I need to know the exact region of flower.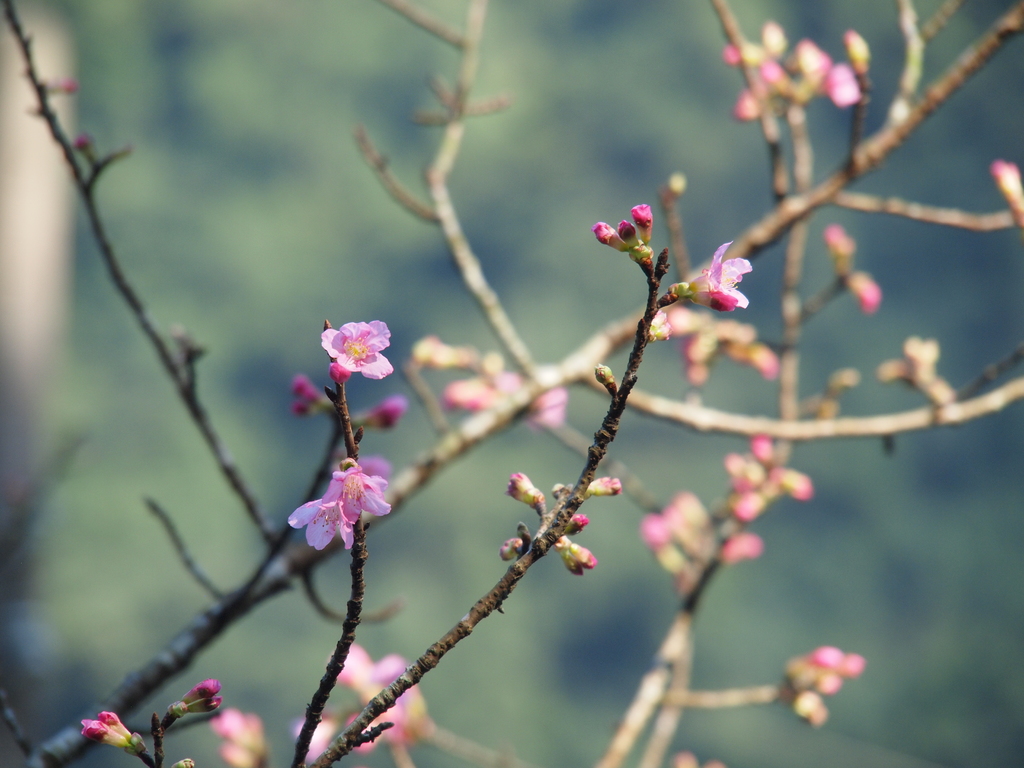
Region: (left=207, top=705, right=261, bottom=766).
